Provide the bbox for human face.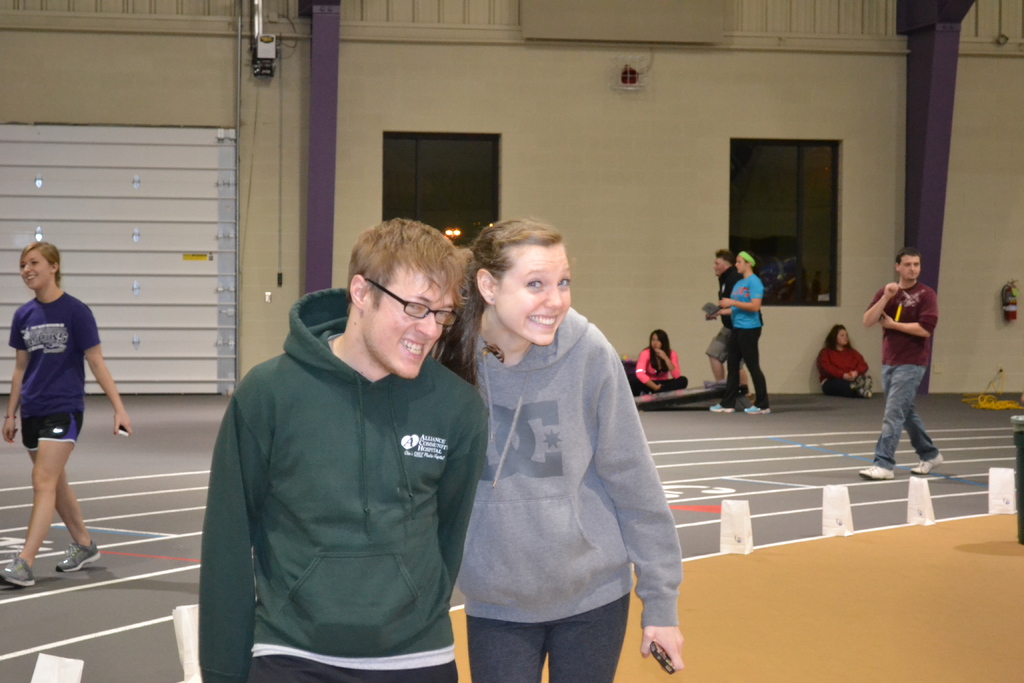
(left=836, top=329, right=850, bottom=349).
